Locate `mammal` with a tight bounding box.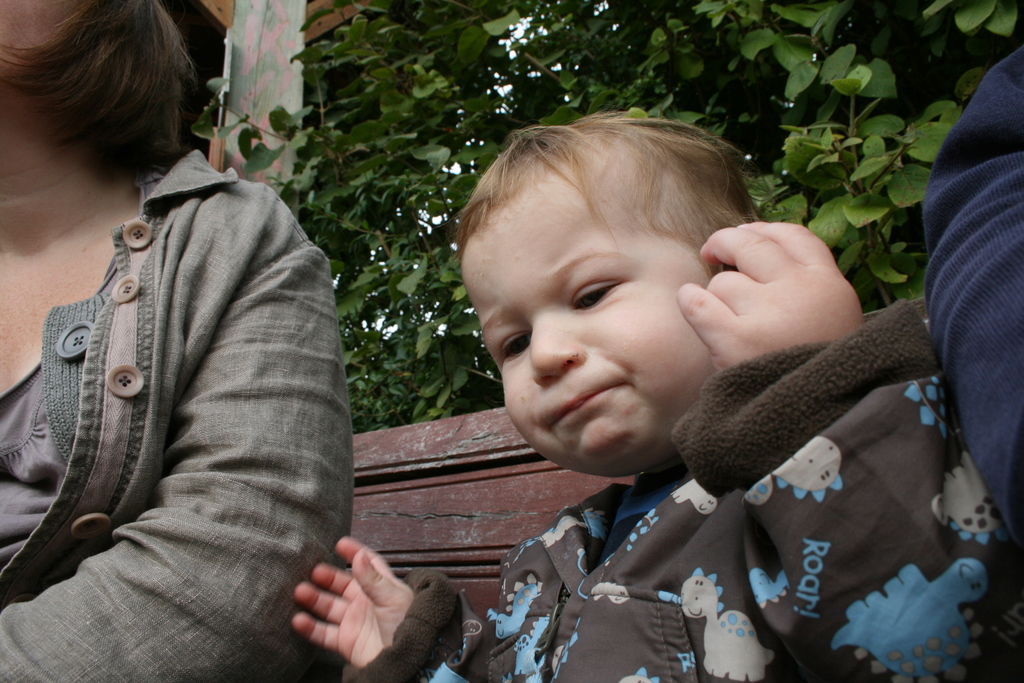
<region>917, 43, 1023, 551</region>.
